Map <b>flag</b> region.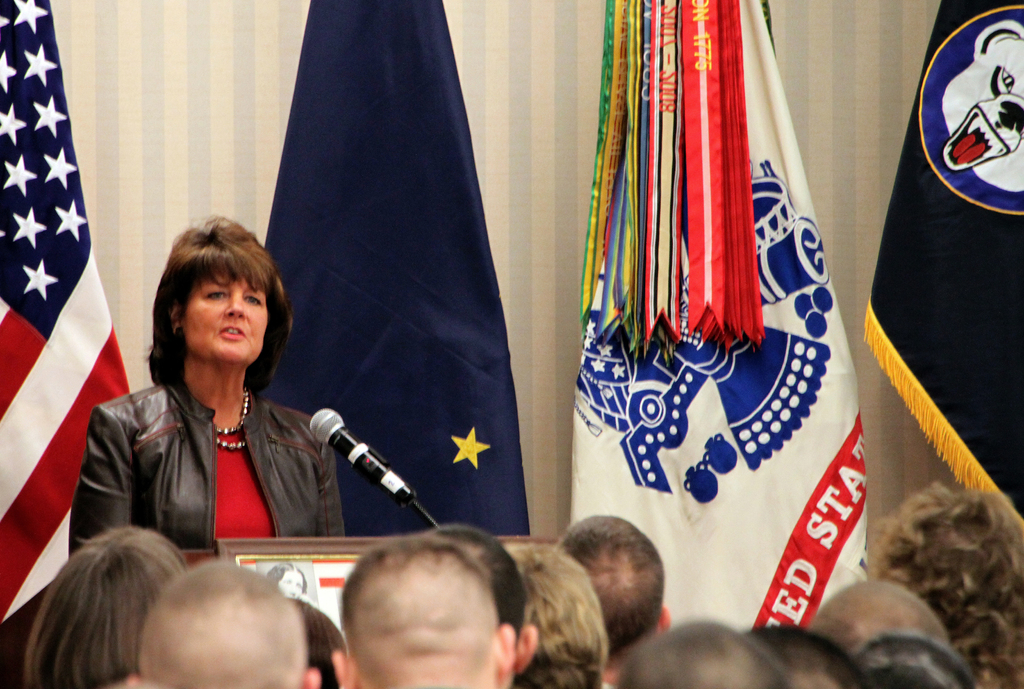
Mapped to box(250, 0, 511, 503).
